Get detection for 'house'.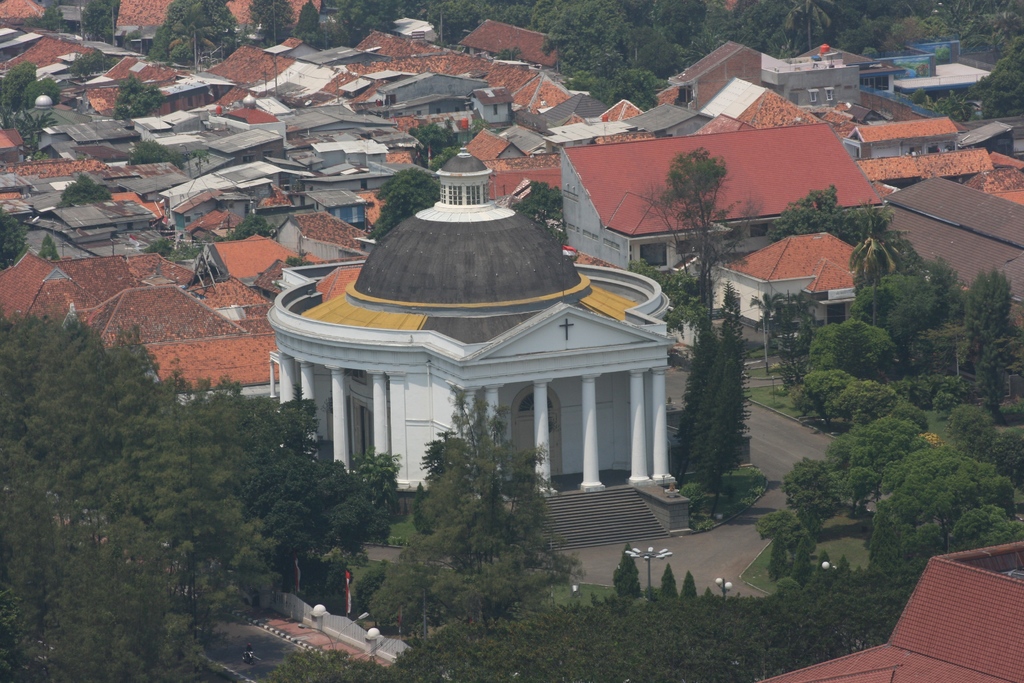
Detection: {"x1": 223, "y1": 34, "x2": 284, "y2": 94}.
